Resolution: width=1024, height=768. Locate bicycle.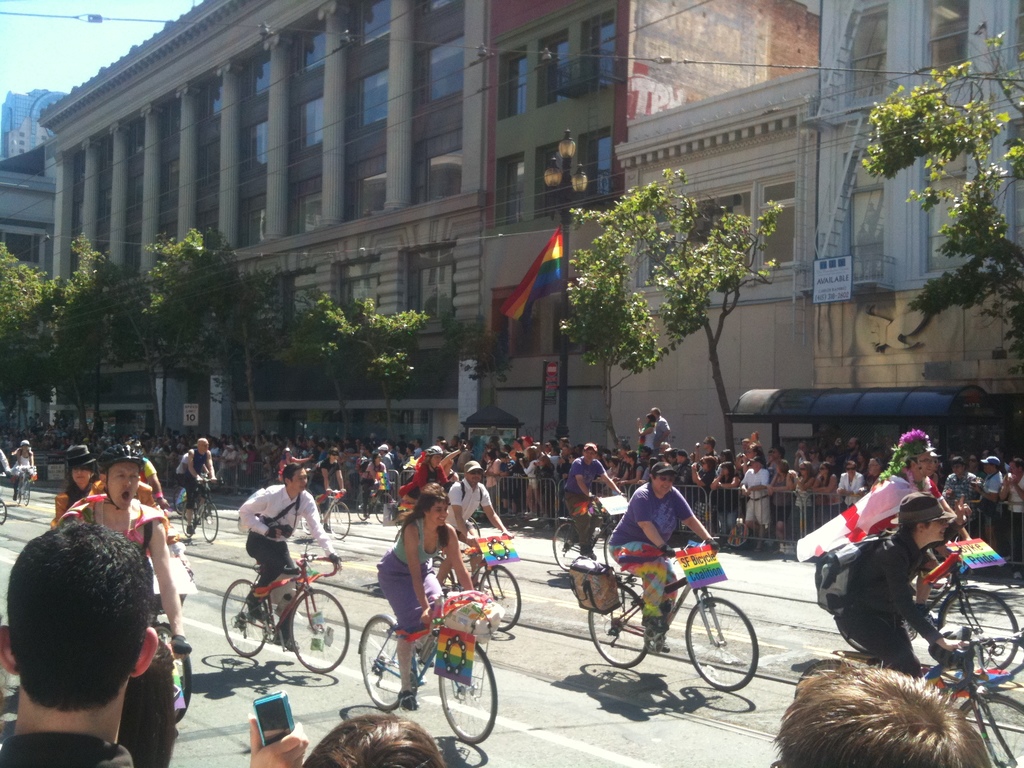
13,463,37,509.
